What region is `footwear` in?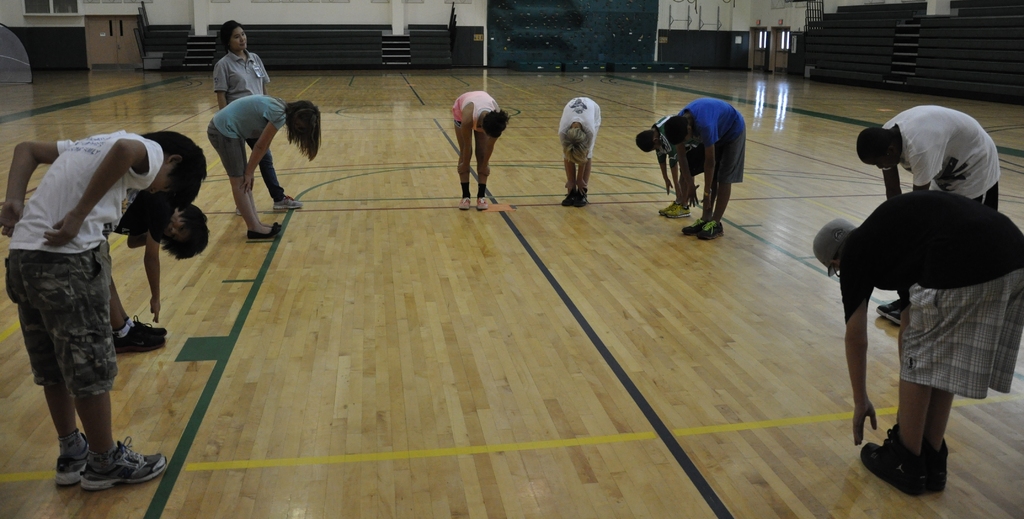
bbox=[876, 294, 902, 312].
